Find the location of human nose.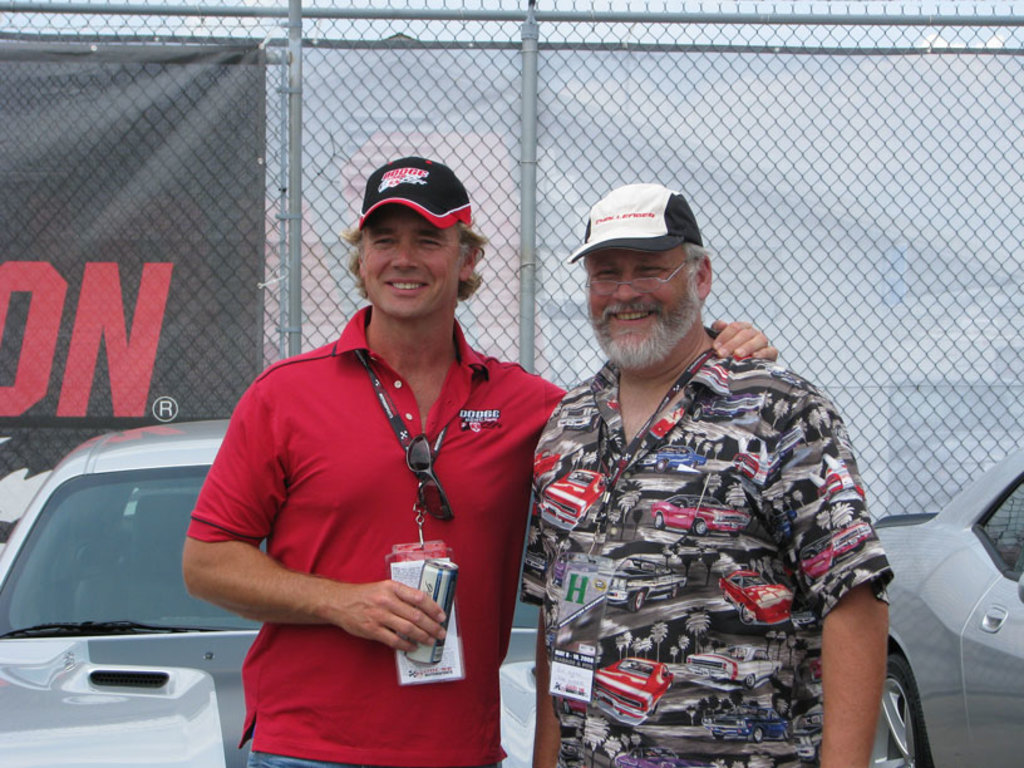
Location: {"x1": 381, "y1": 235, "x2": 418, "y2": 274}.
